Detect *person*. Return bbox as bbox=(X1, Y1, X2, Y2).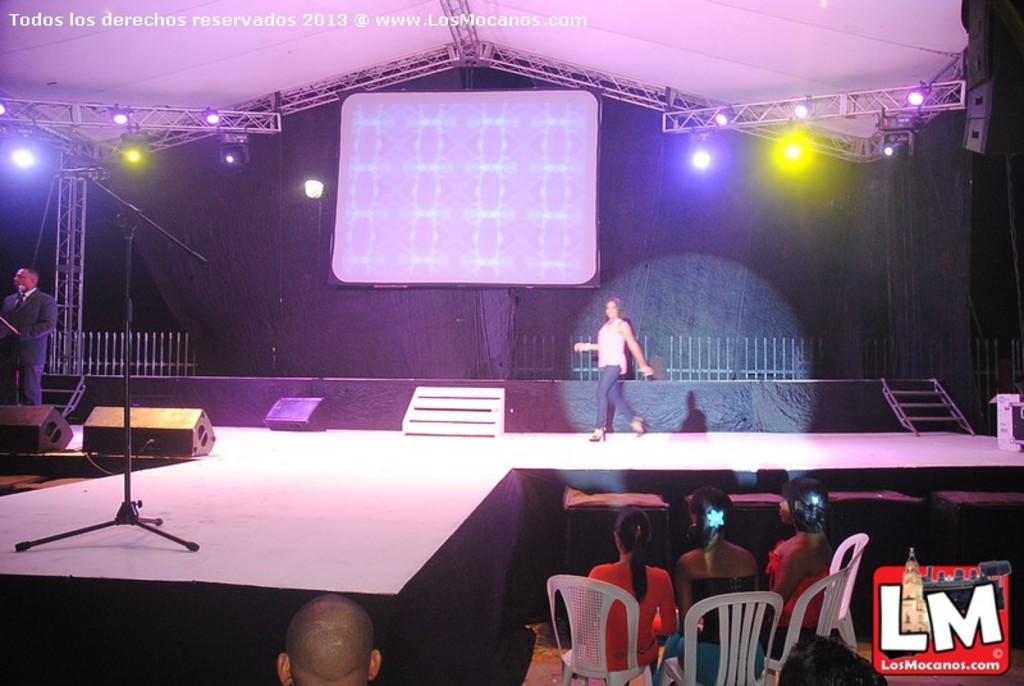
bbox=(0, 267, 56, 407).
